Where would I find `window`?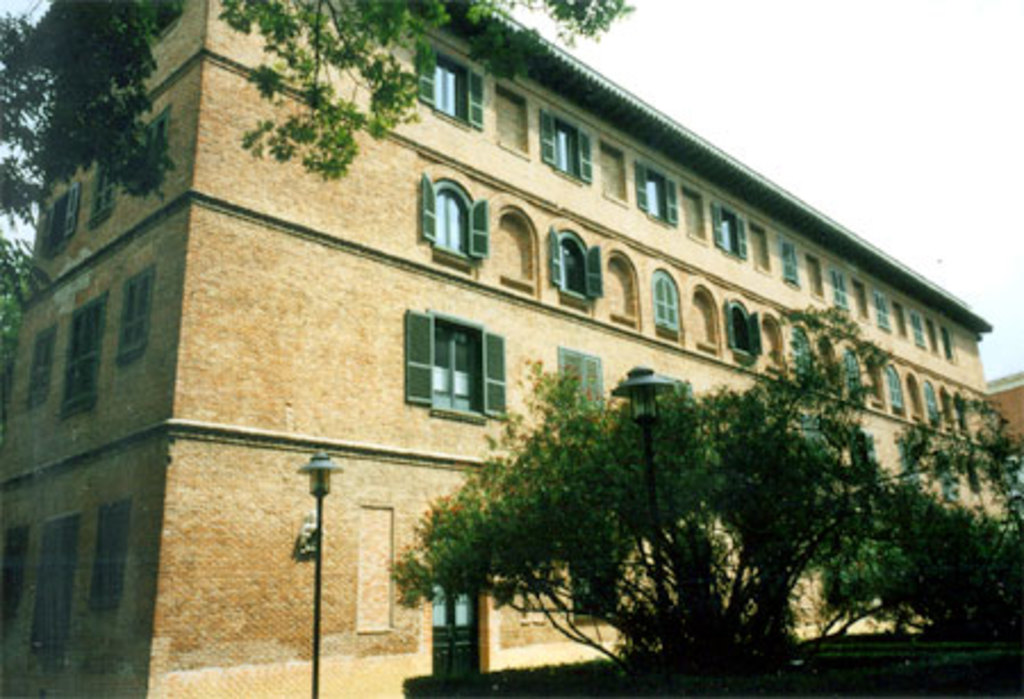
At {"x1": 403, "y1": 305, "x2": 496, "y2": 423}.
